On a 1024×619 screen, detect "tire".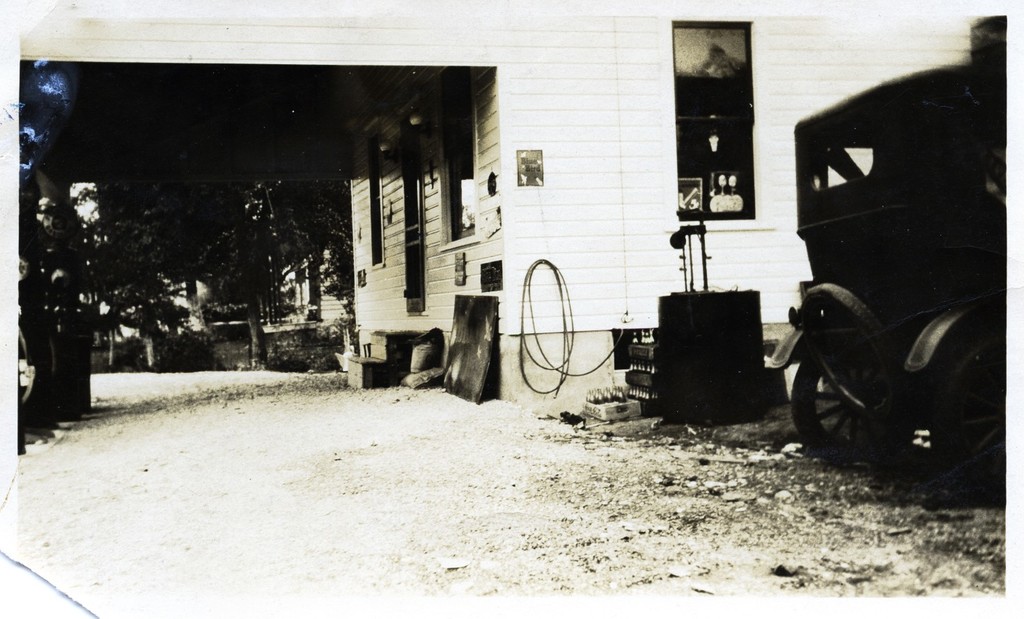
x1=937, y1=341, x2=1008, y2=504.
